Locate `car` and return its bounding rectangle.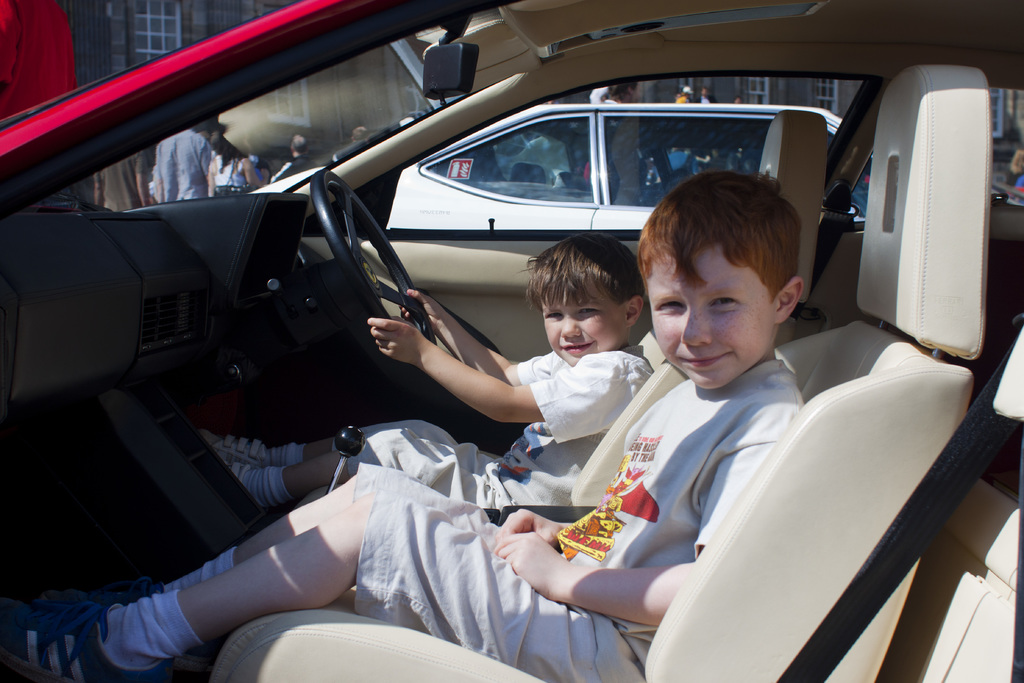
[left=245, top=104, right=874, bottom=230].
